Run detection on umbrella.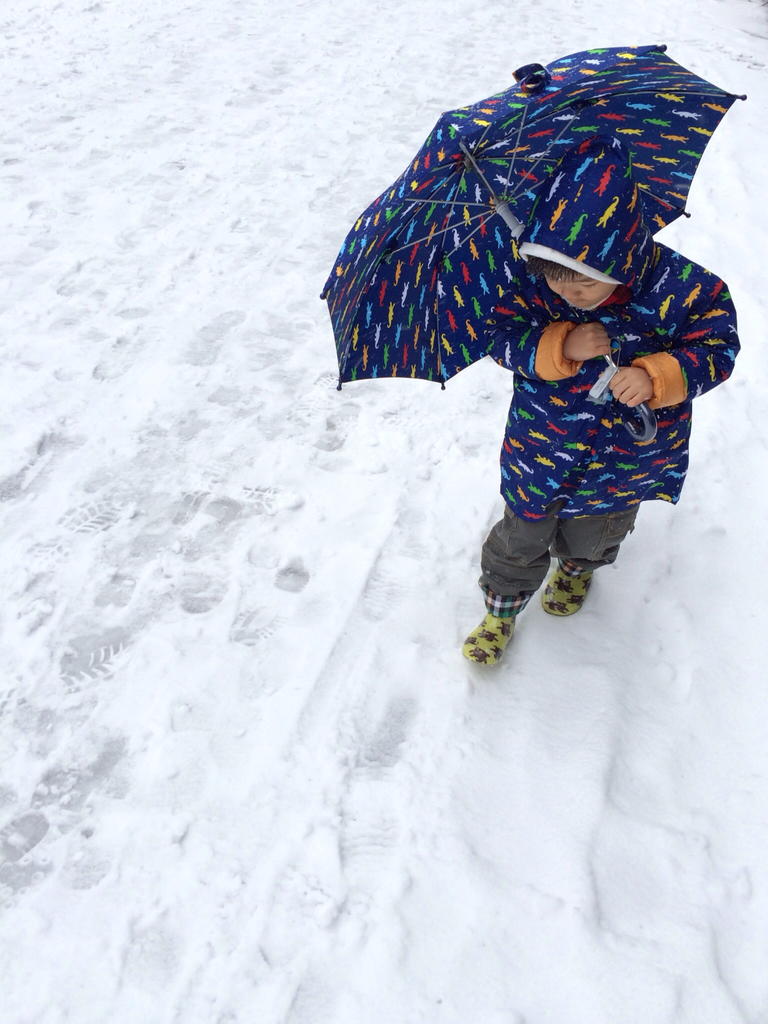
Result: box(324, 45, 748, 445).
